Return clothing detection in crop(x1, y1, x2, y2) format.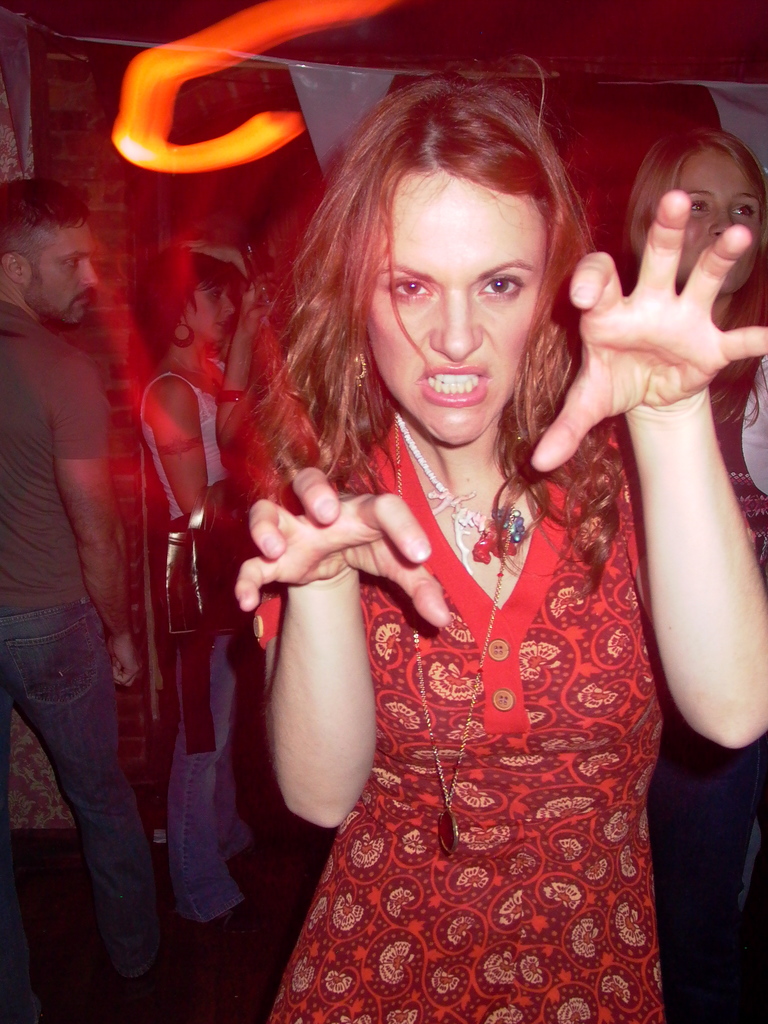
crop(662, 354, 767, 960).
